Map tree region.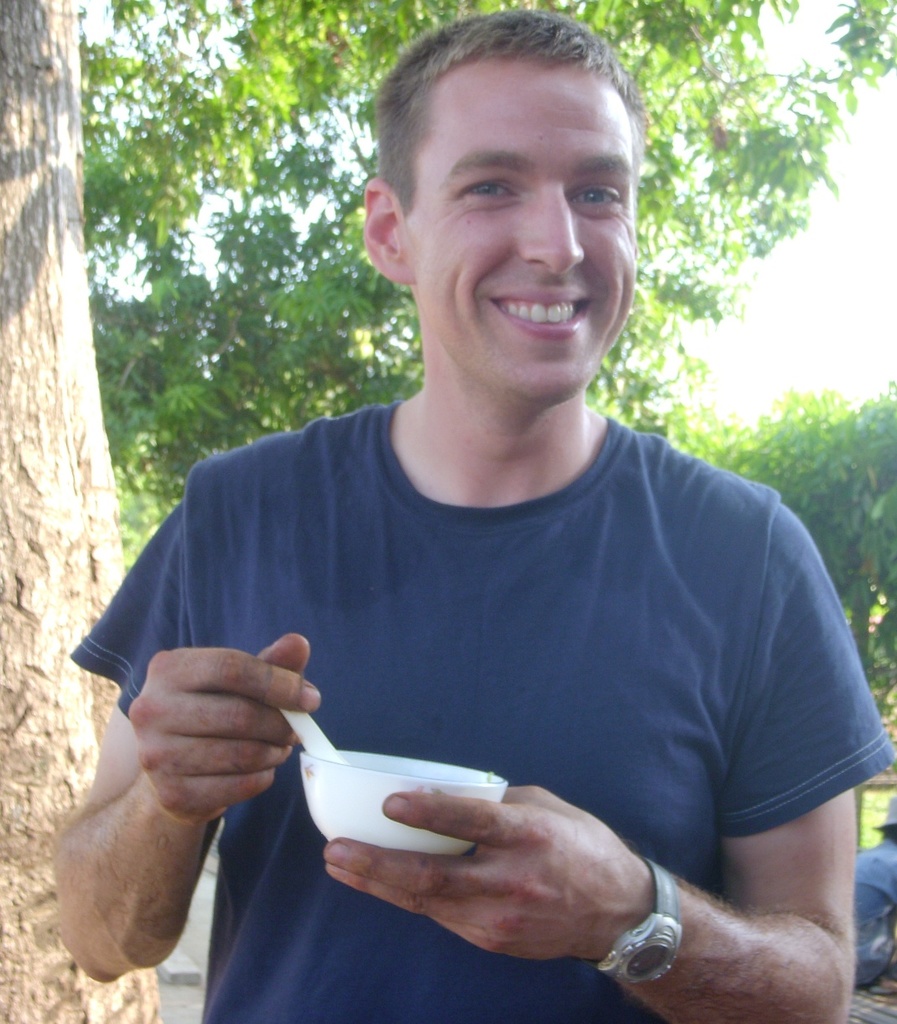
Mapped to {"x1": 587, "y1": 351, "x2": 896, "y2": 871}.
